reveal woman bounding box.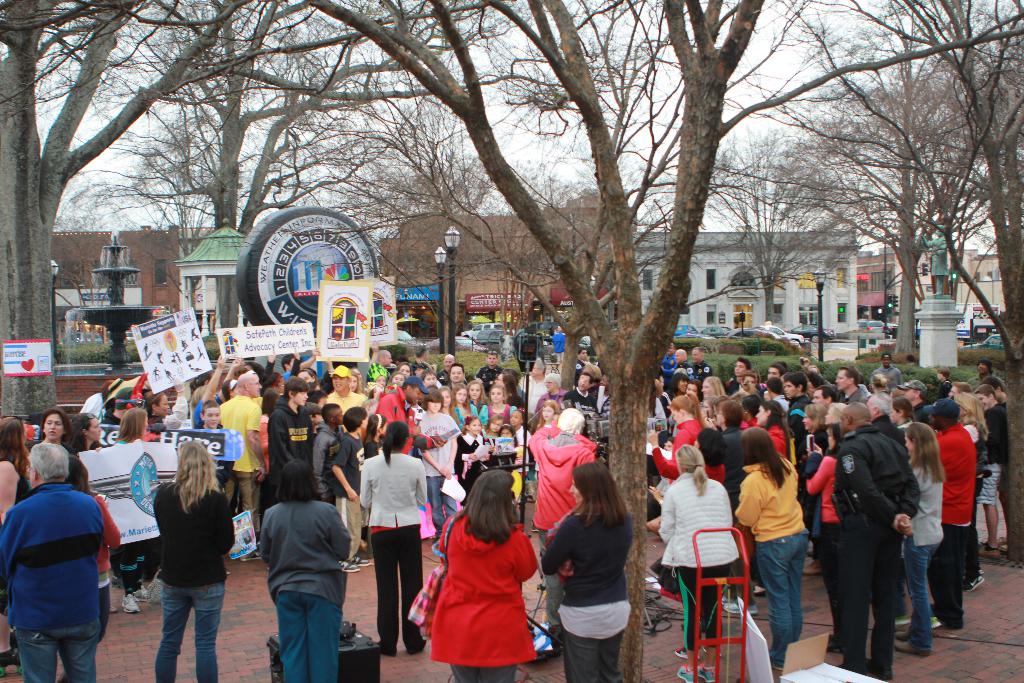
Revealed: (70, 410, 108, 452).
